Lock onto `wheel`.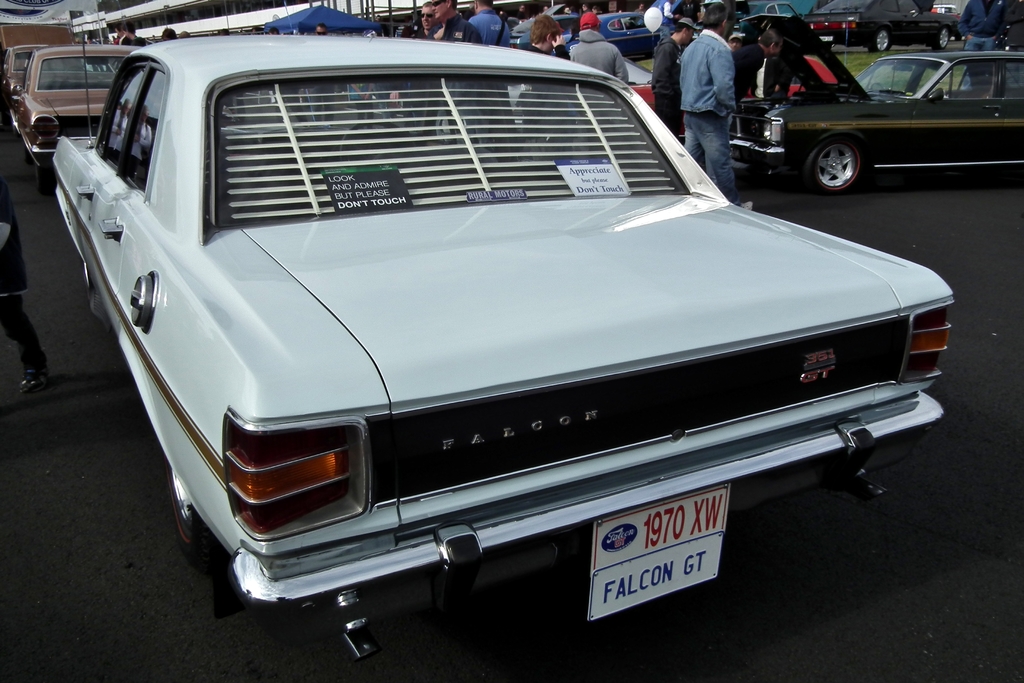
Locked: [left=802, top=131, right=863, bottom=193].
